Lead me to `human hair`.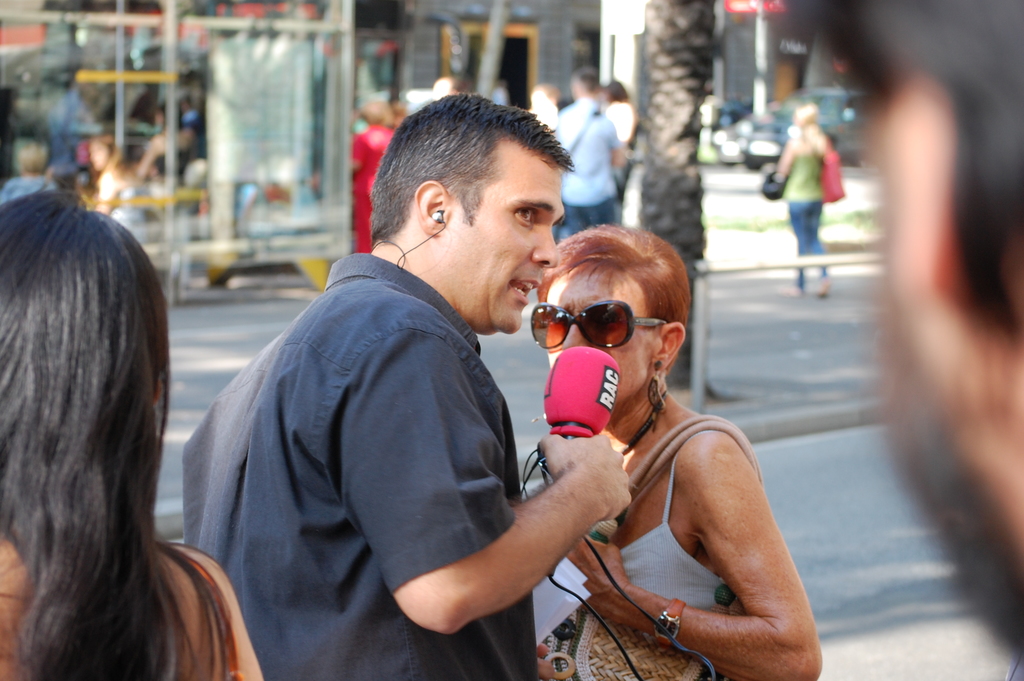
Lead to box=[360, 99, 391, 125].
